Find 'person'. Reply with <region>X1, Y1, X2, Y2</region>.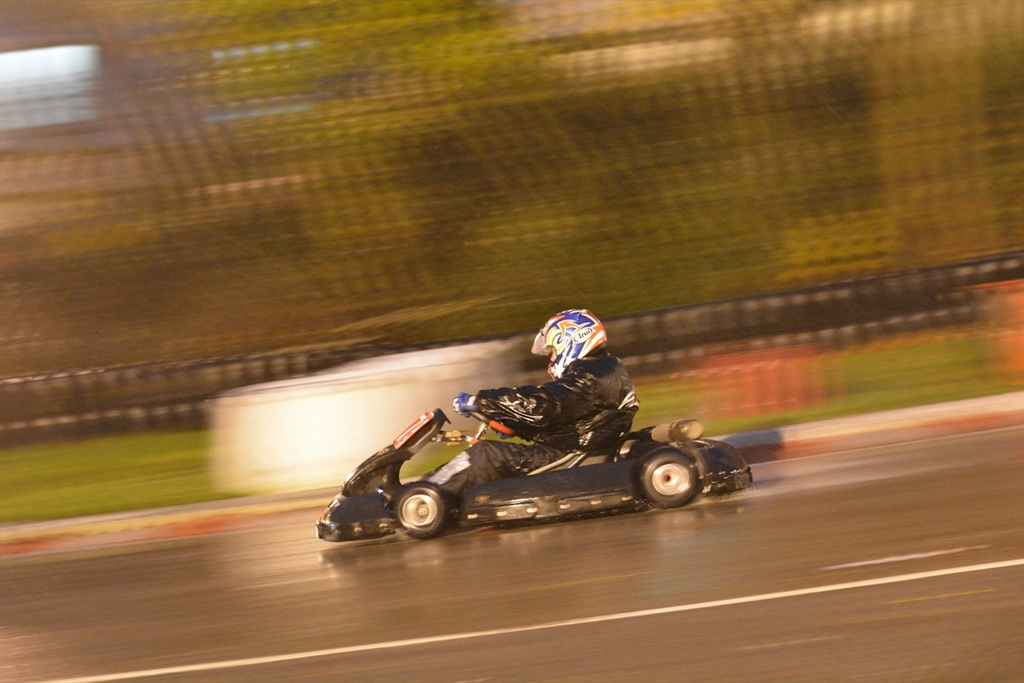
<region>422, 306, 650, 520</region>.
